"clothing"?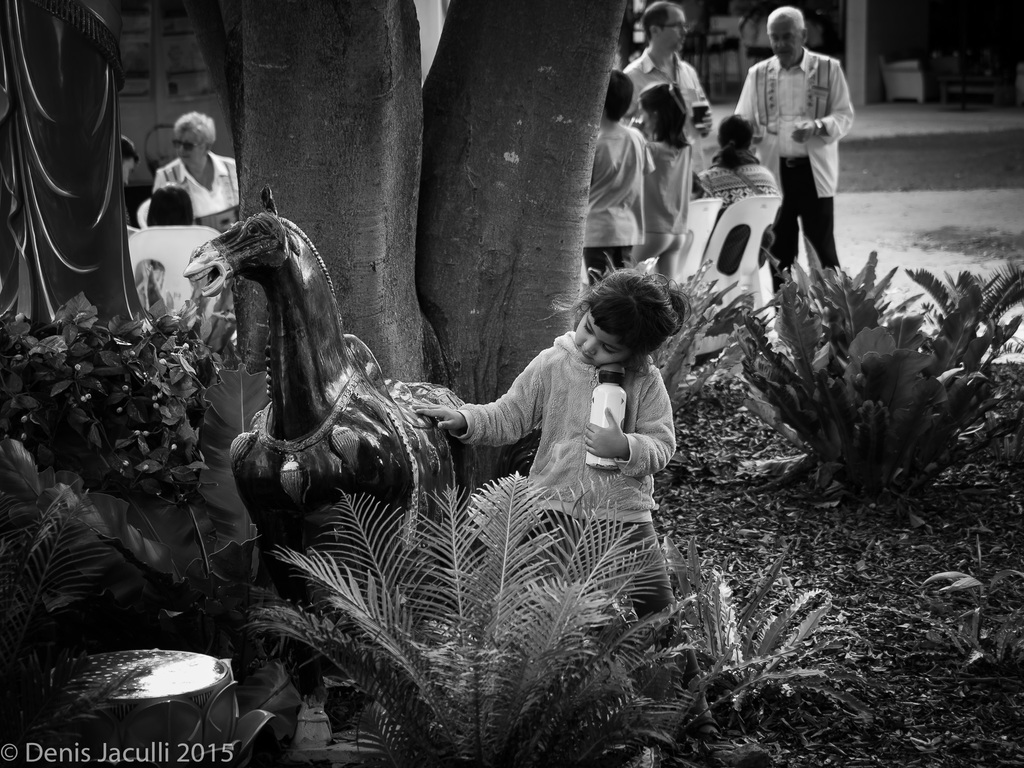
446/327/678/623
